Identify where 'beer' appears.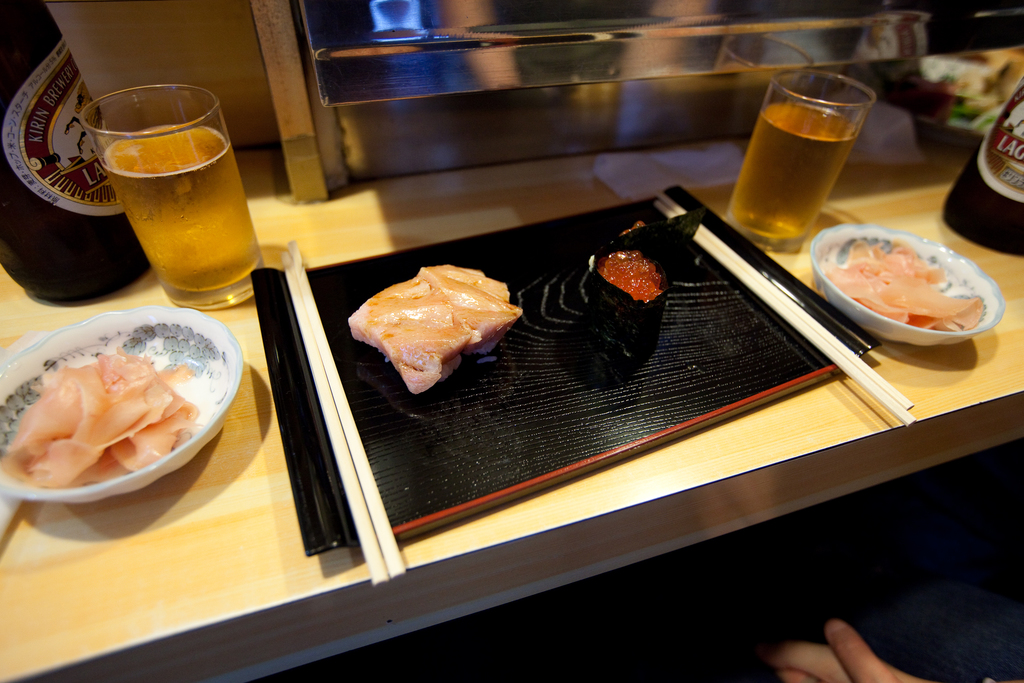
Appears at rect(941, 81, 1023, 252).
